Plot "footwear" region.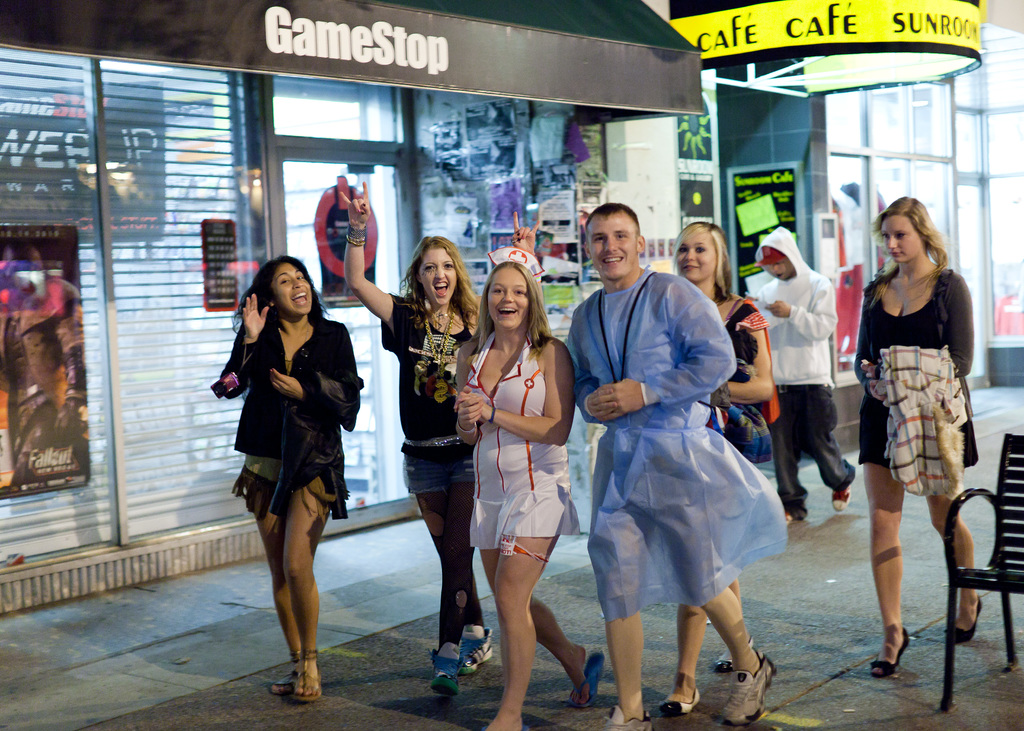
Plotted at left=456, top=620, right=493, bottom=675.
